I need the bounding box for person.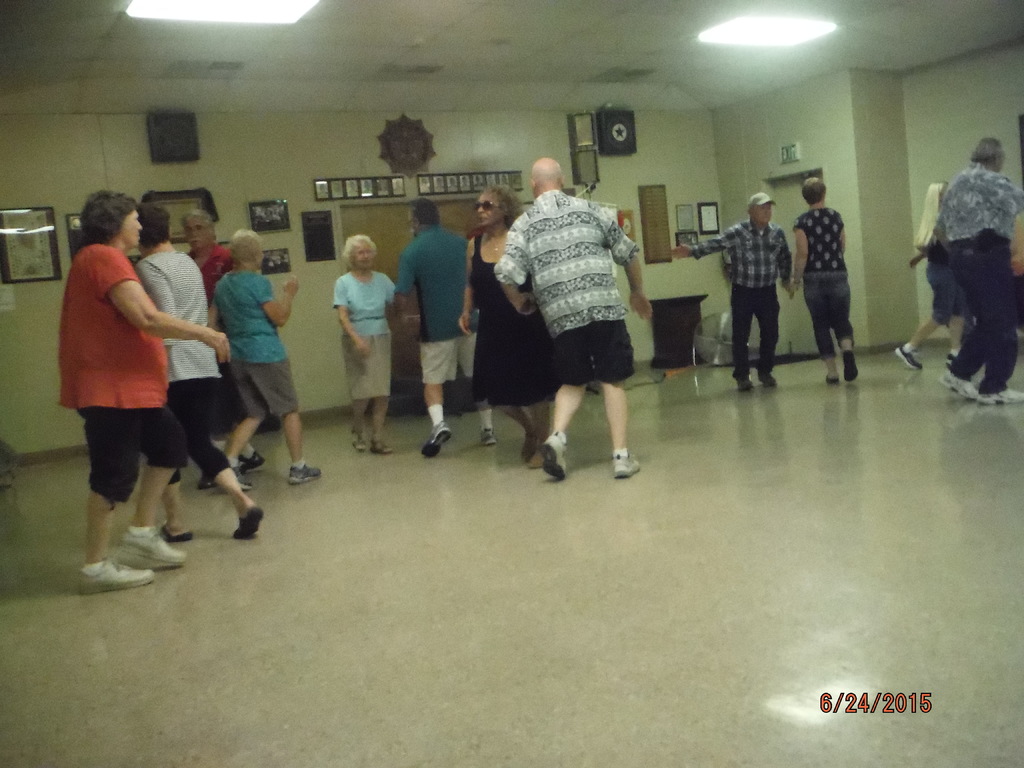
Here it is: bbox=(459, 180, 566, 474).
